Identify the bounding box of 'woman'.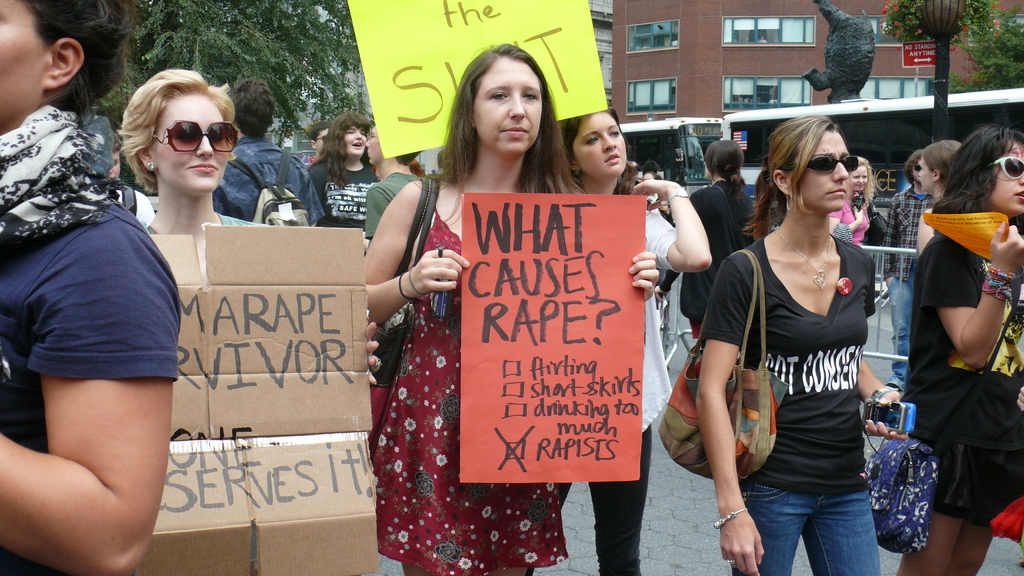
region(559, 107, 716, 575).
